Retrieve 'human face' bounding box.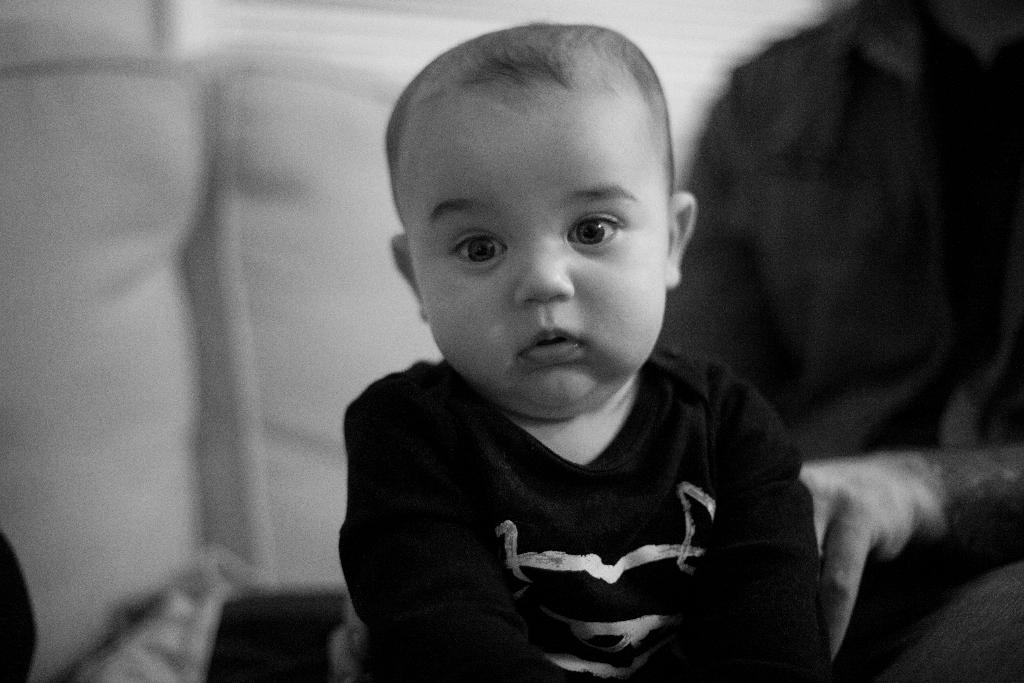
Bounding box: (left=390, top=78, right=668, bottom=406).
